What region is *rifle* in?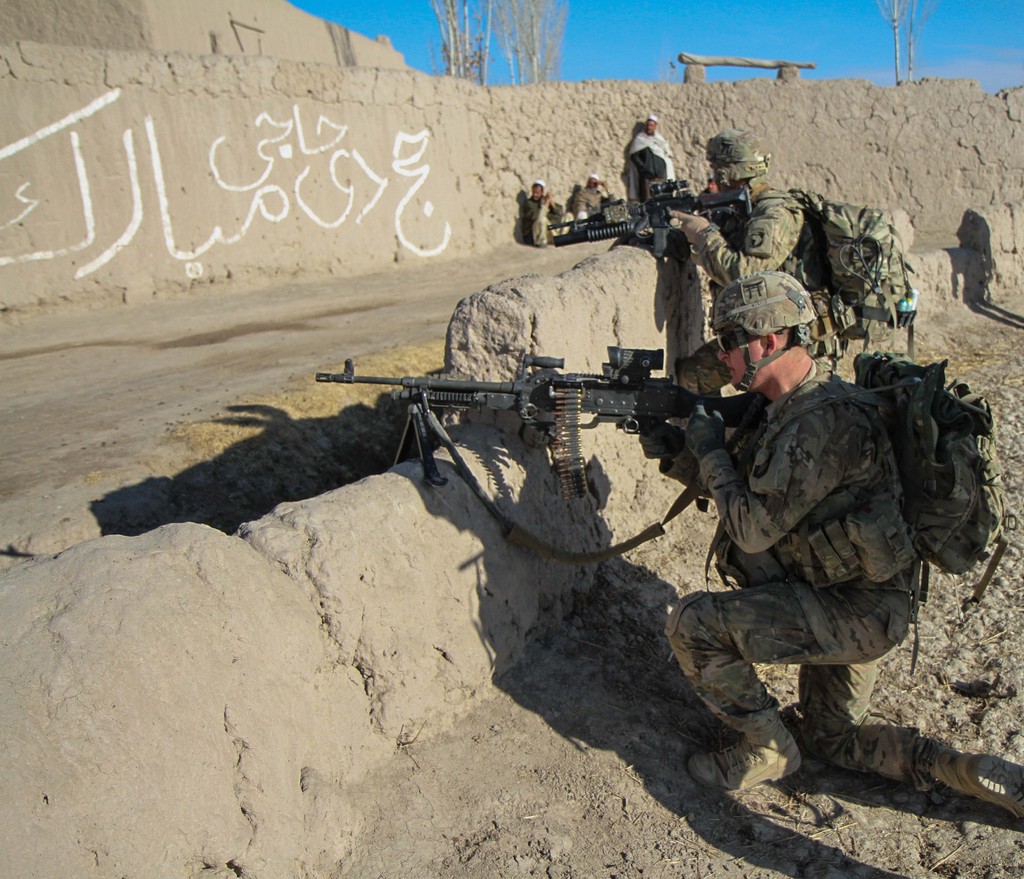
(367, 333, 807, 529).
